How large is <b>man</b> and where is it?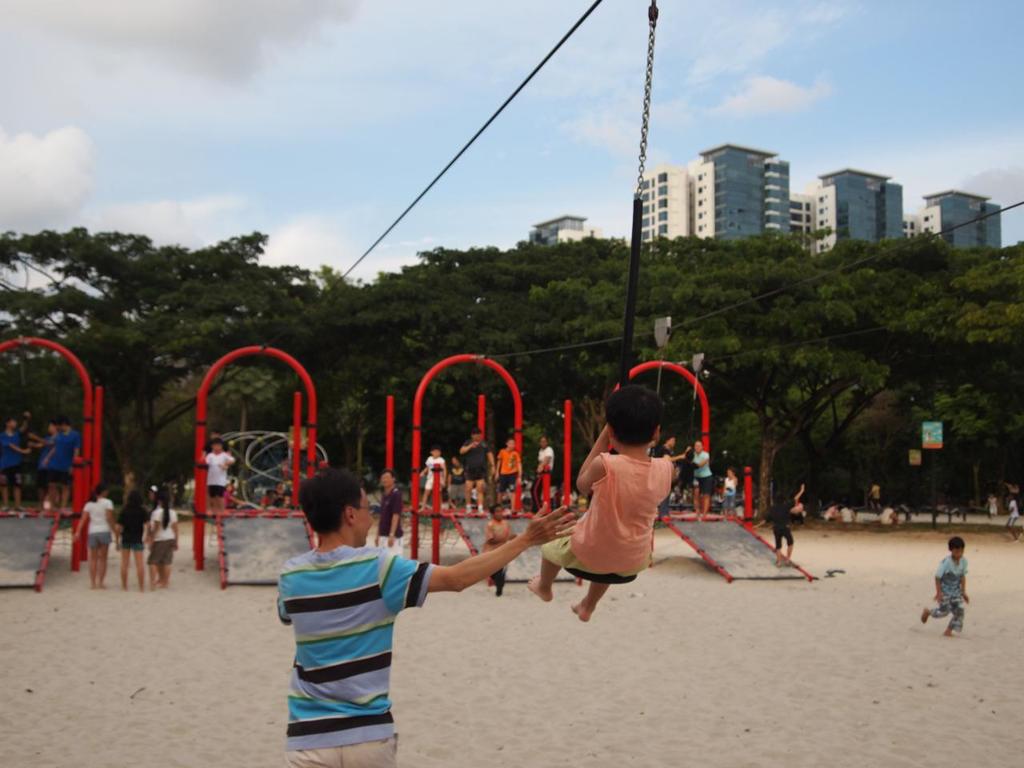
Bounding box: left=0, top=418, right=20, bottom=513.
